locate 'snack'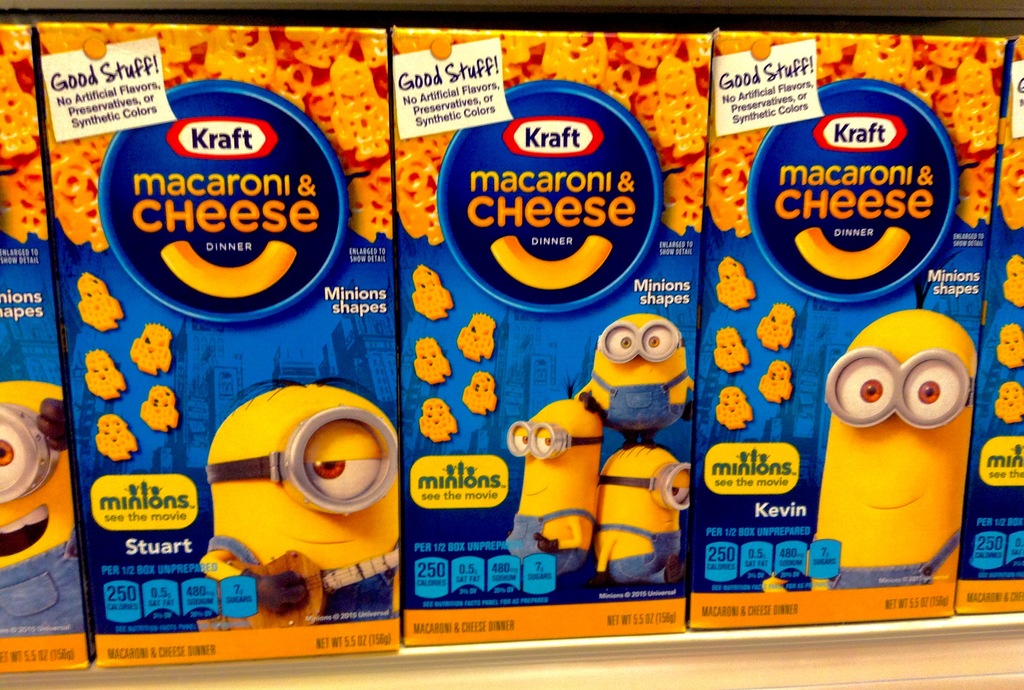
<region>83, 350, 131, 398</region>
